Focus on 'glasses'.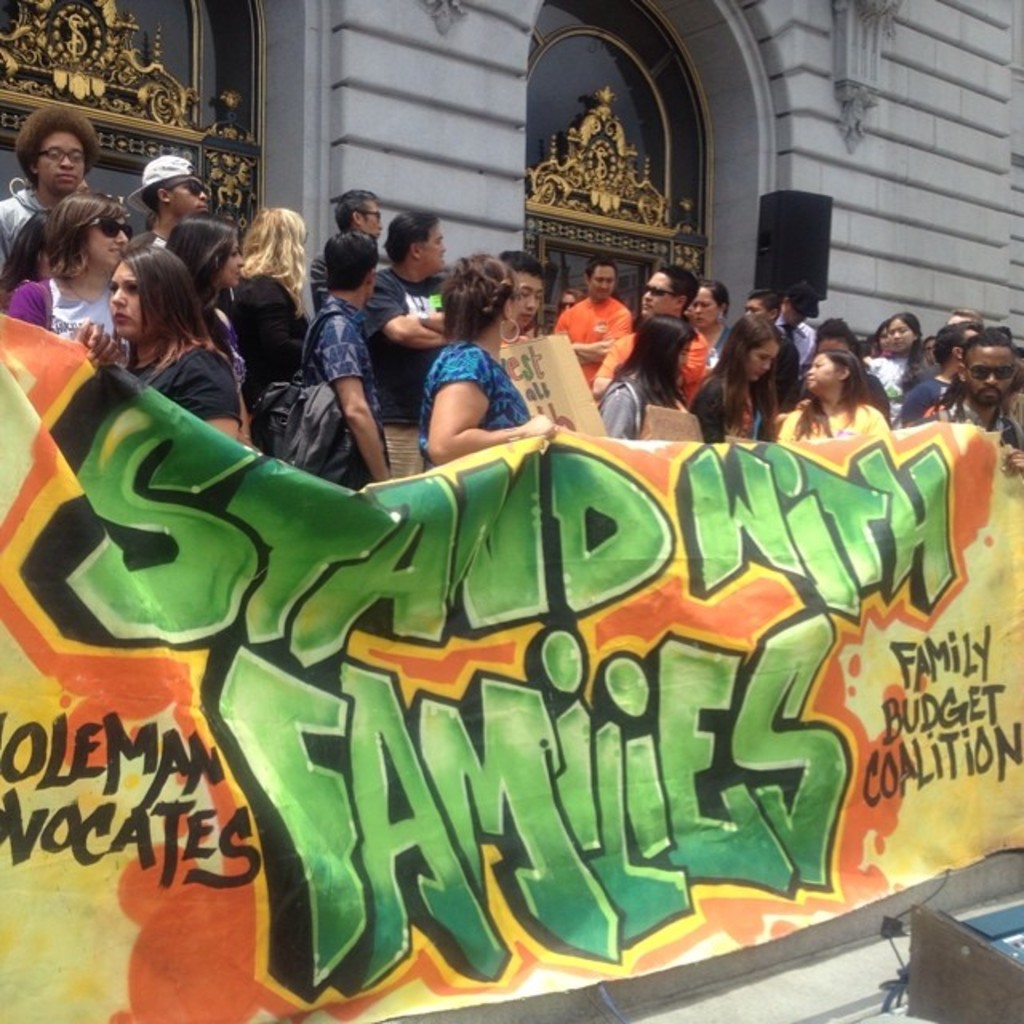
Focused at crop(37, 146, 86, 163).
